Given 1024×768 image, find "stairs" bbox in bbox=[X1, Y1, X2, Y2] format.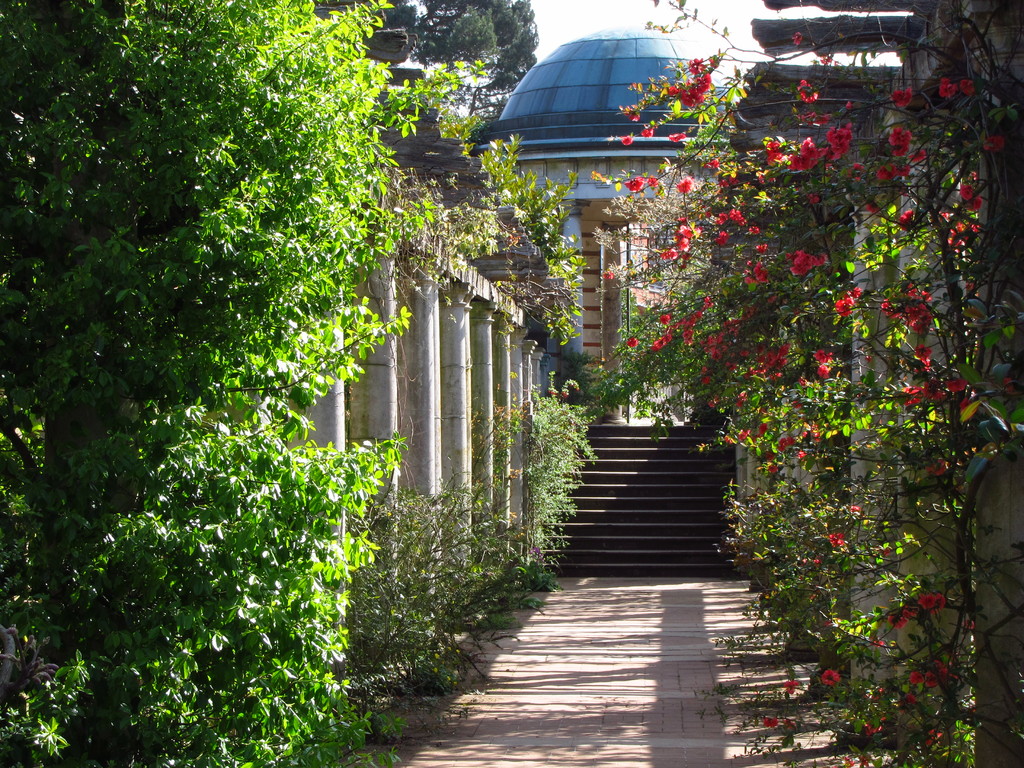
bbox=[541, 420, 737, 578].
